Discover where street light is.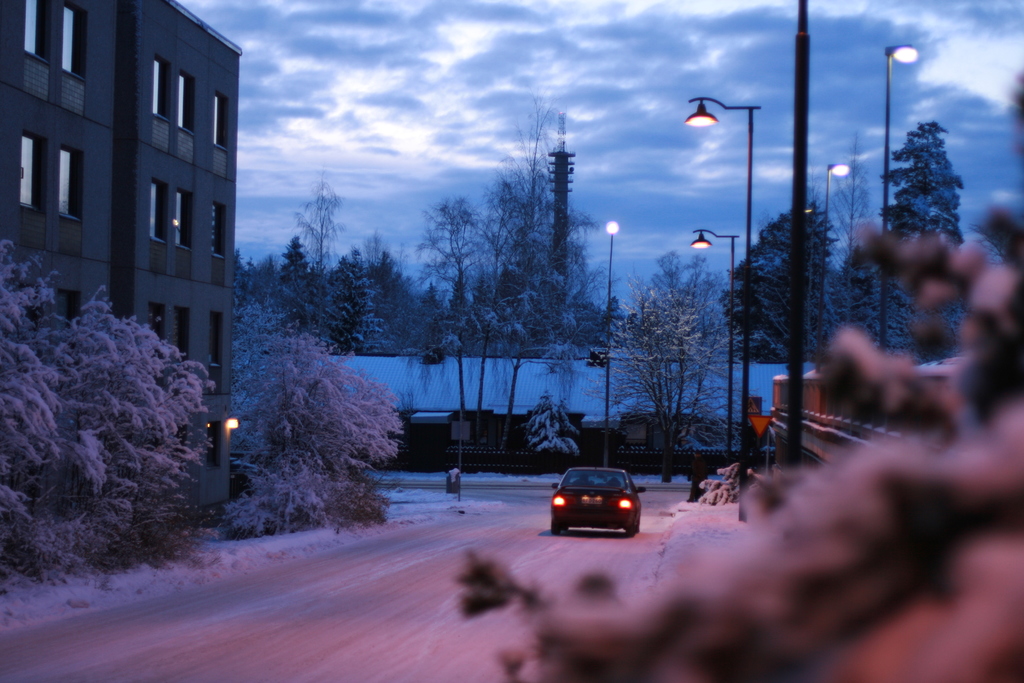
Discovered at 601,218,623,469.
